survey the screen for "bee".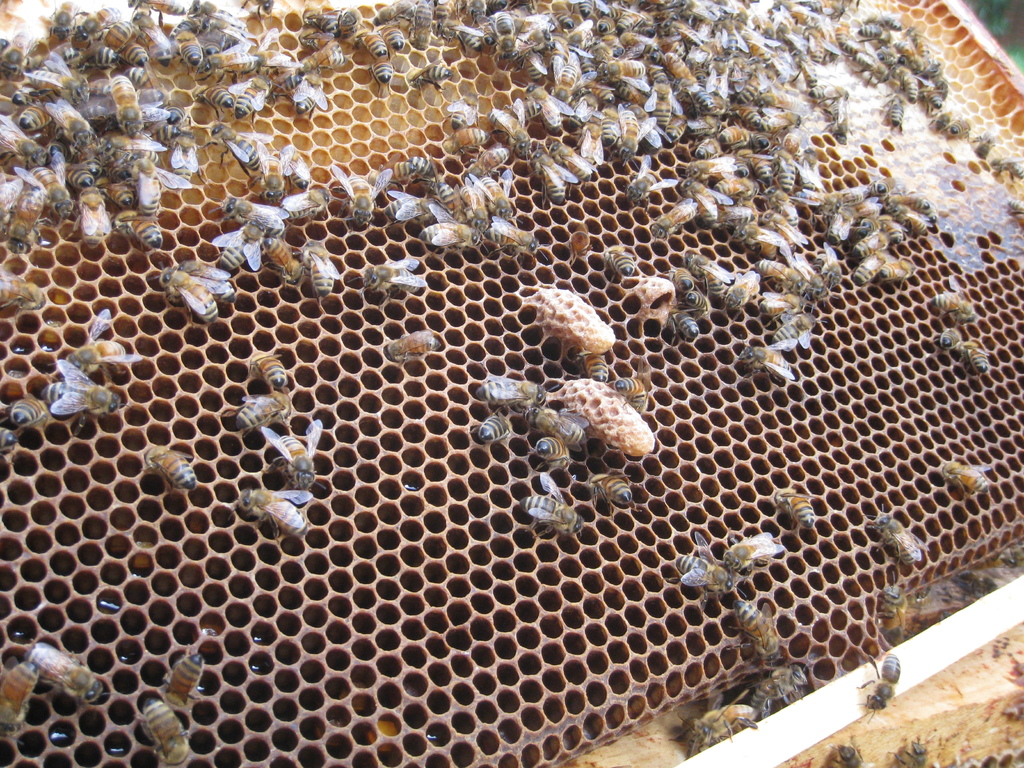
Survey found: bbox=(584, 354, 611, 383).
